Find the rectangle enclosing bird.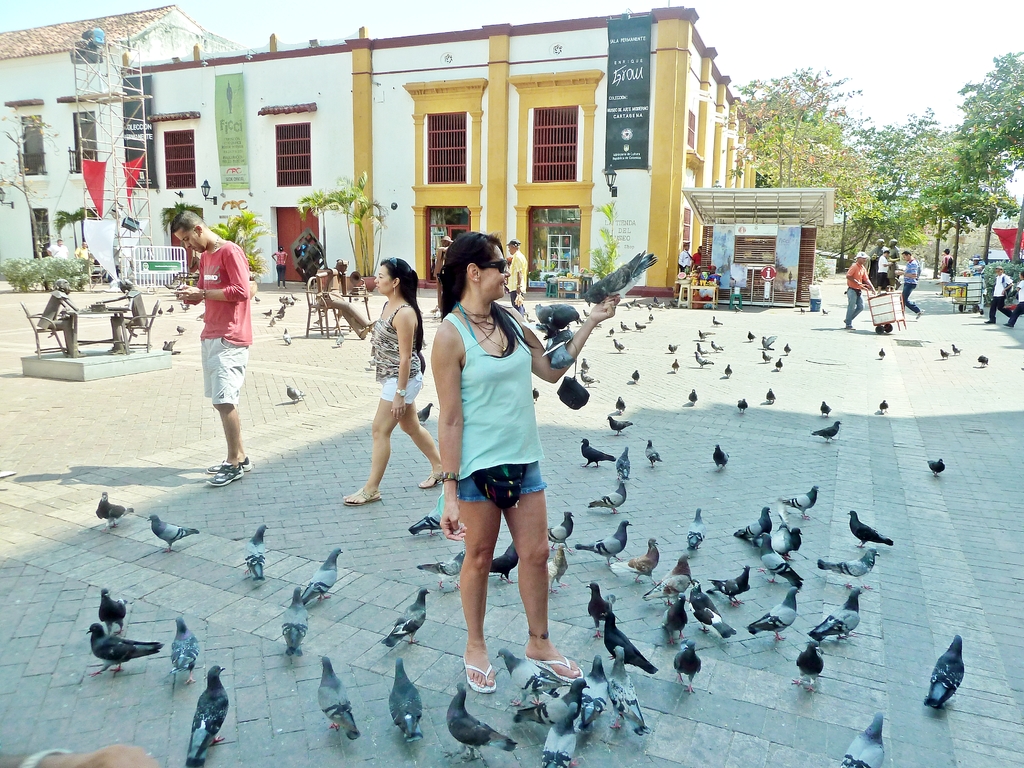
left=321, top=644, right=369, bottom=747.
